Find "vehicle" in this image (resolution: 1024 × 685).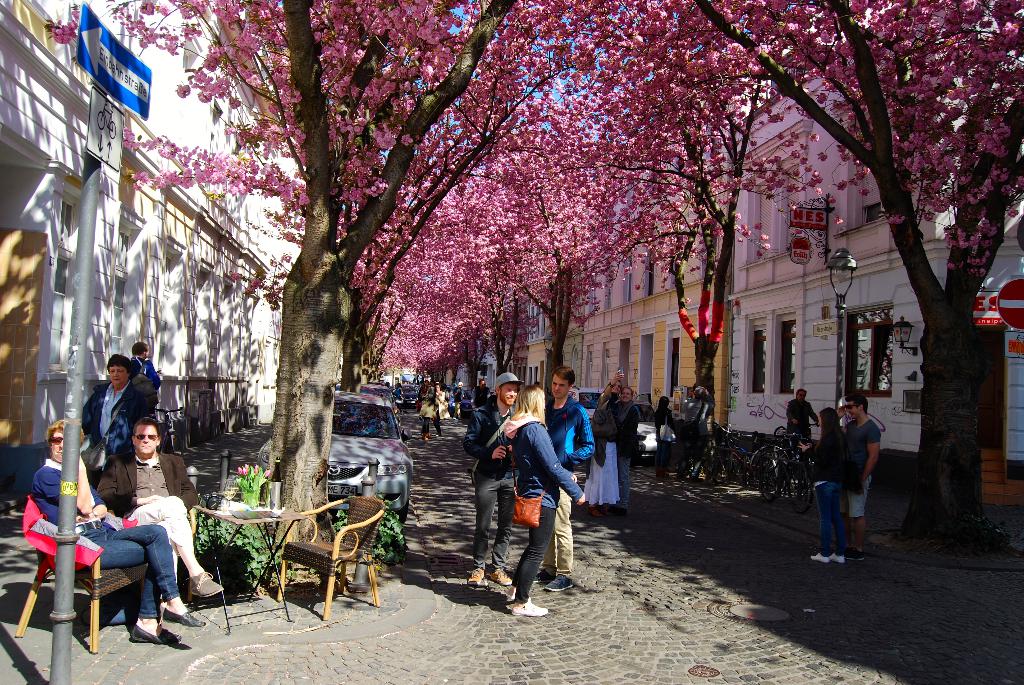
{"x1": 259, "y1": 390, "x2": 415, "y2": 523}.
